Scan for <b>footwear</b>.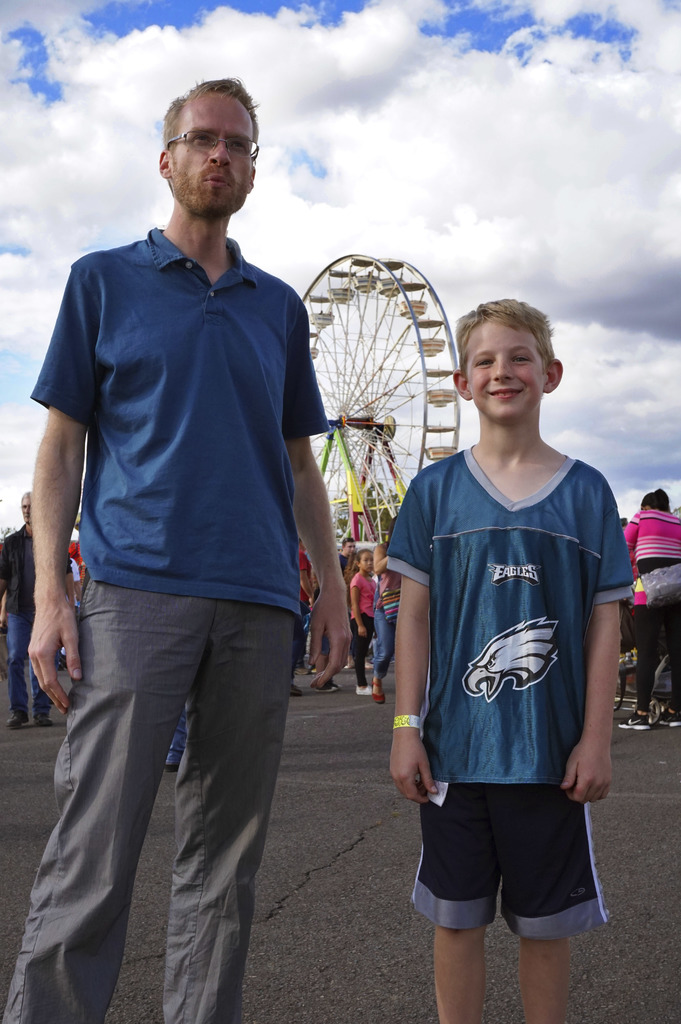
Scan result: 366:674:387:705.
